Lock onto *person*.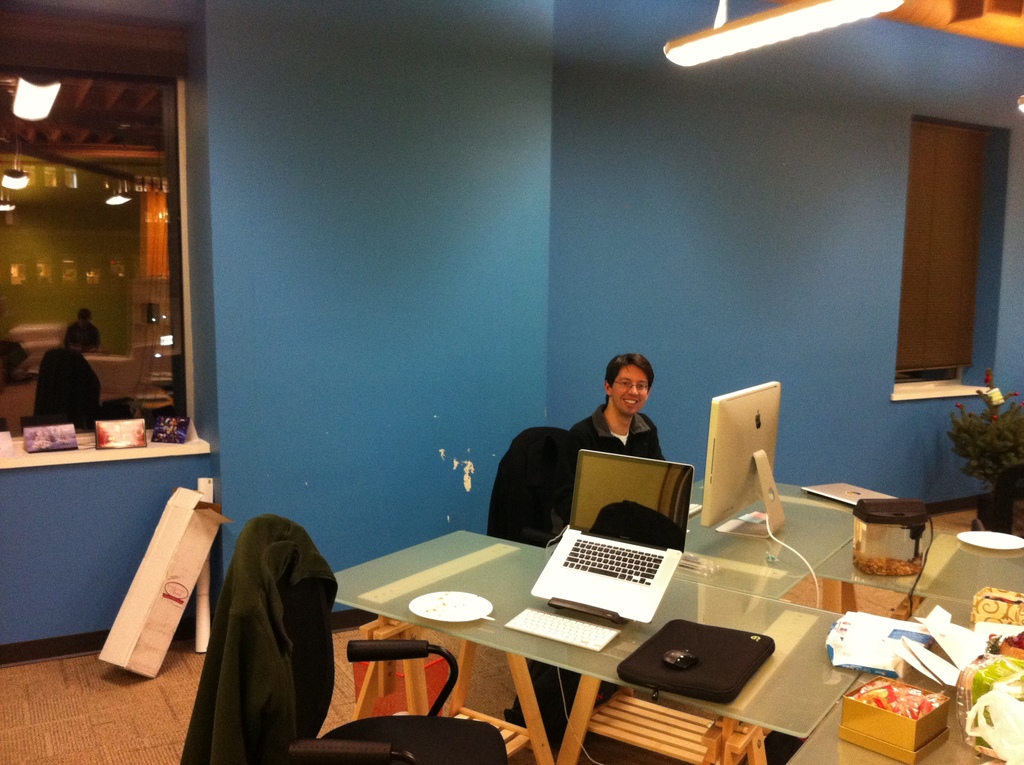
Locked: [x1=547, y1=355, x2=673, y2=529].
